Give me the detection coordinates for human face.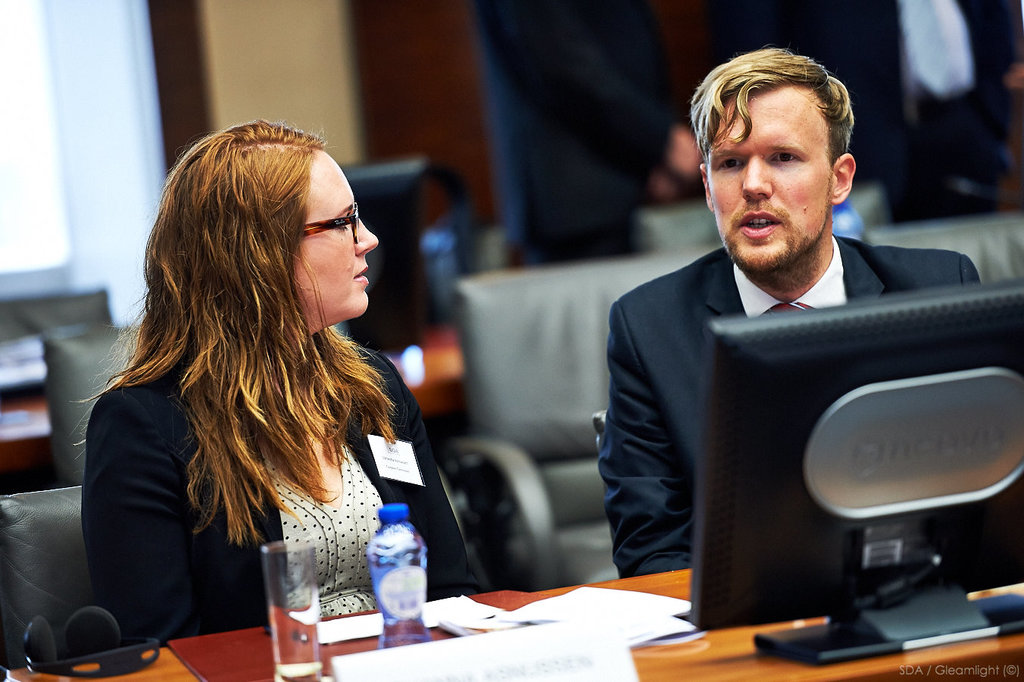
[704,82,837,283].
